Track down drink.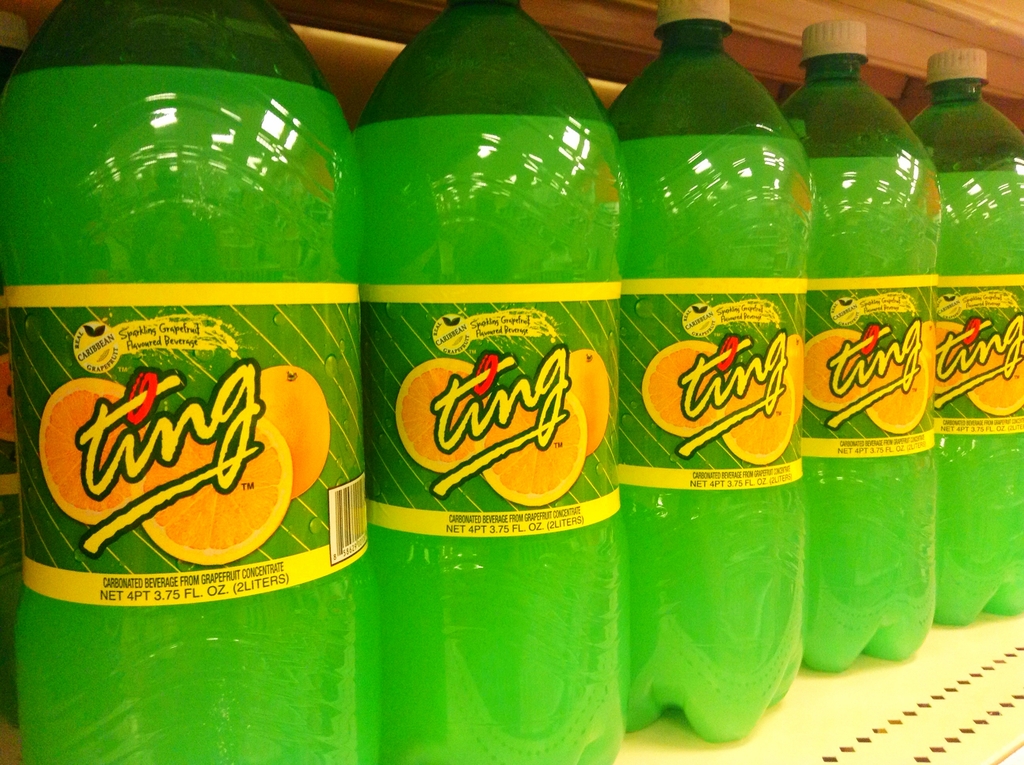
Tracked to detection(5, 0, 376, 762).
